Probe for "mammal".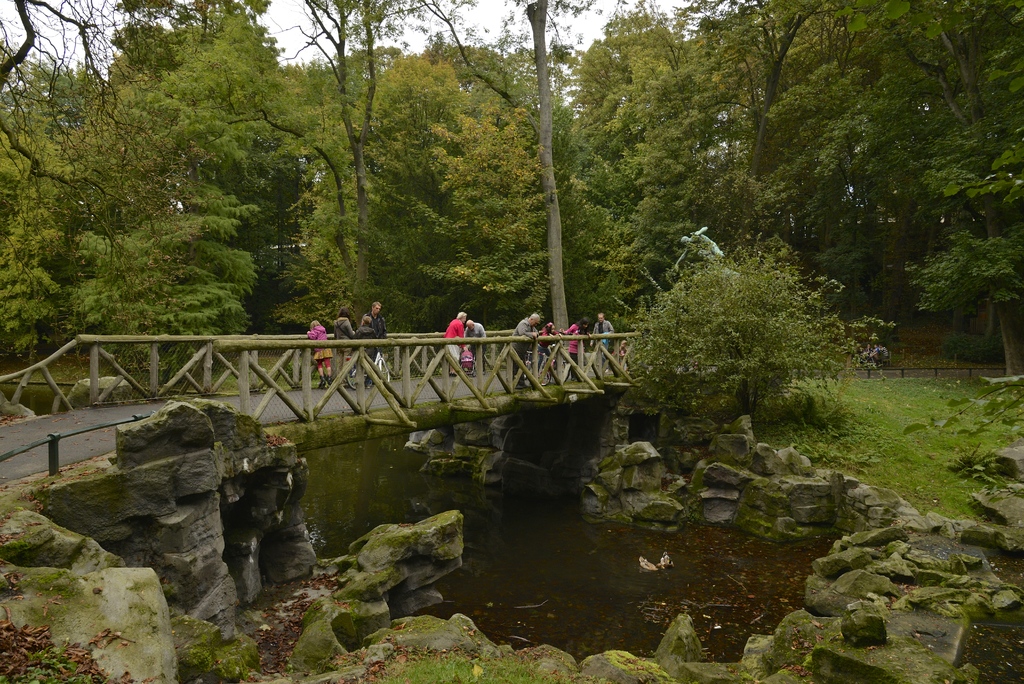
Probe result: 513:316:539:391.
